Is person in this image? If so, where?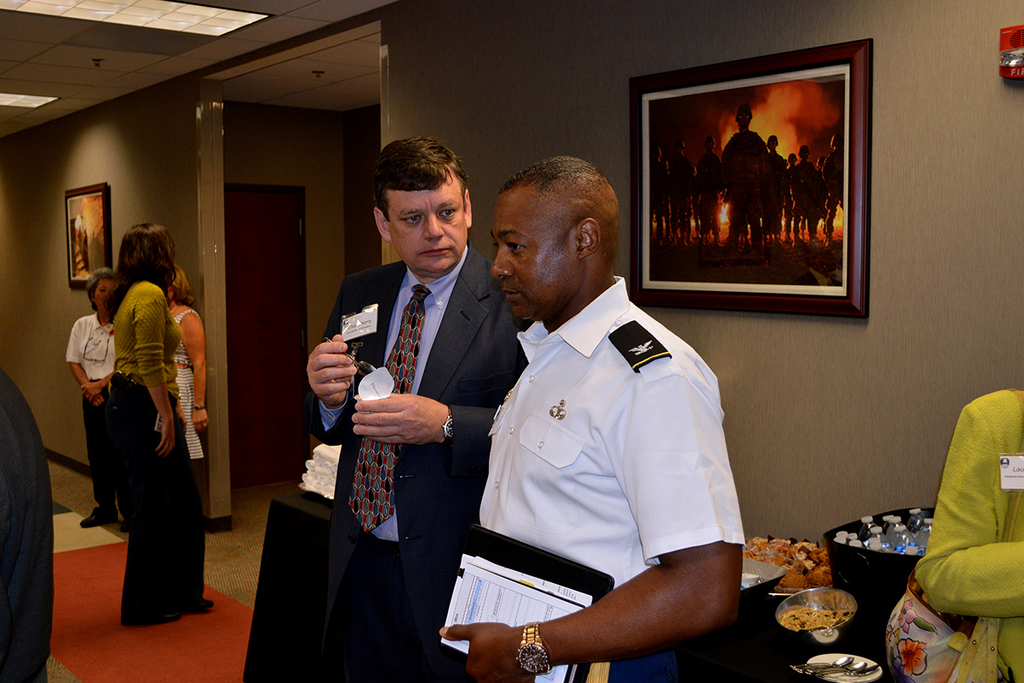
Yes, at rect(786, 149, 795, 237).
